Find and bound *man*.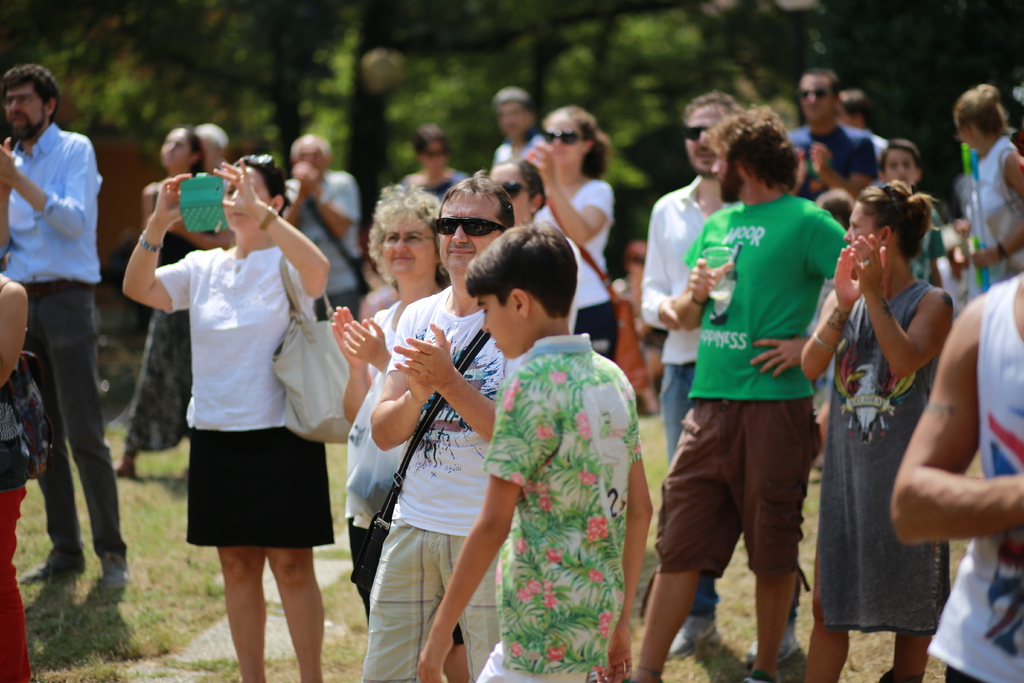
Bound: x1=790 y1=62 x2=880 y2=211.
